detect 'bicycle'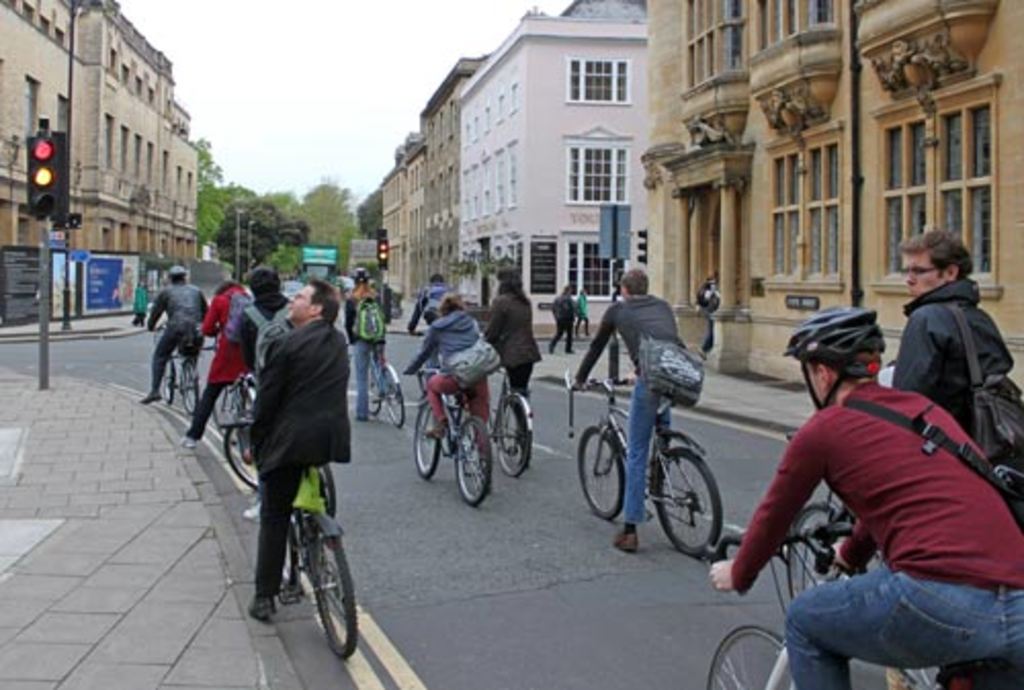
(786,489,862,627)
